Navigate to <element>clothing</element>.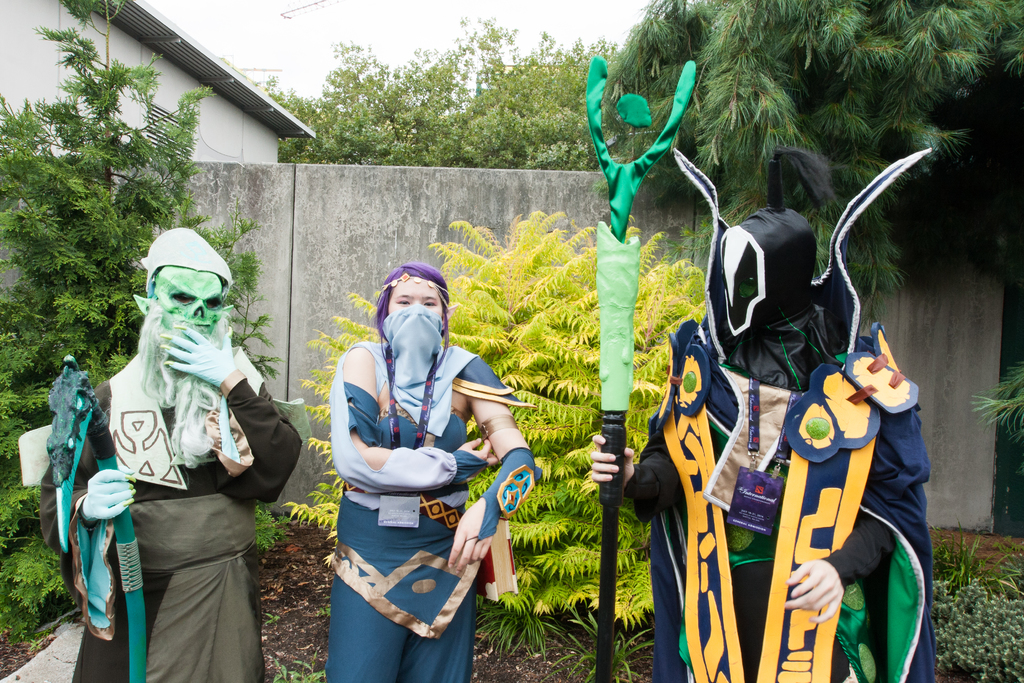
Navigation target: (left=368, top=261, right=458, bottom=400).
